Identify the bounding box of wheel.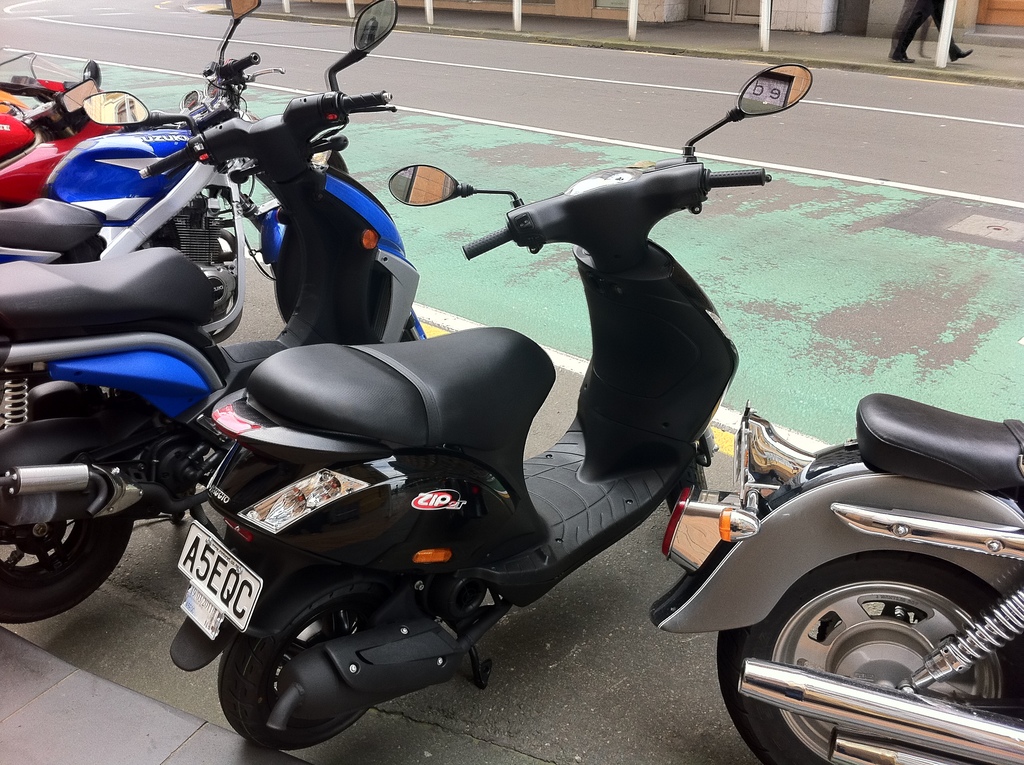
{"x1": 716, "y1": 558, "x2": 1023, "y2": 764}.
